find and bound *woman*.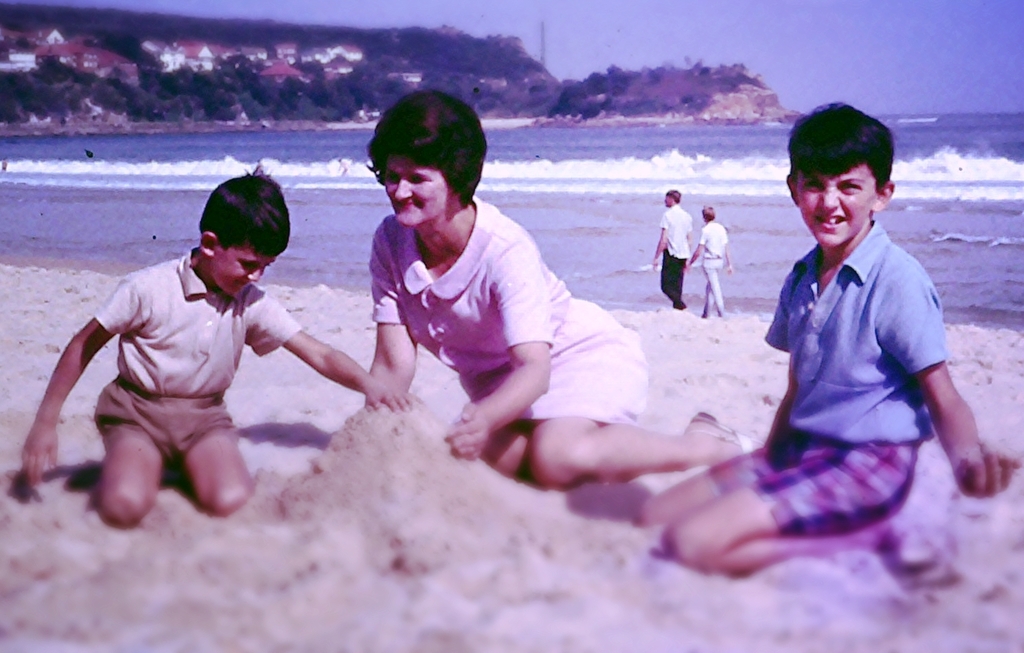
Bound: l=688, t=204, r=735, b=323.
